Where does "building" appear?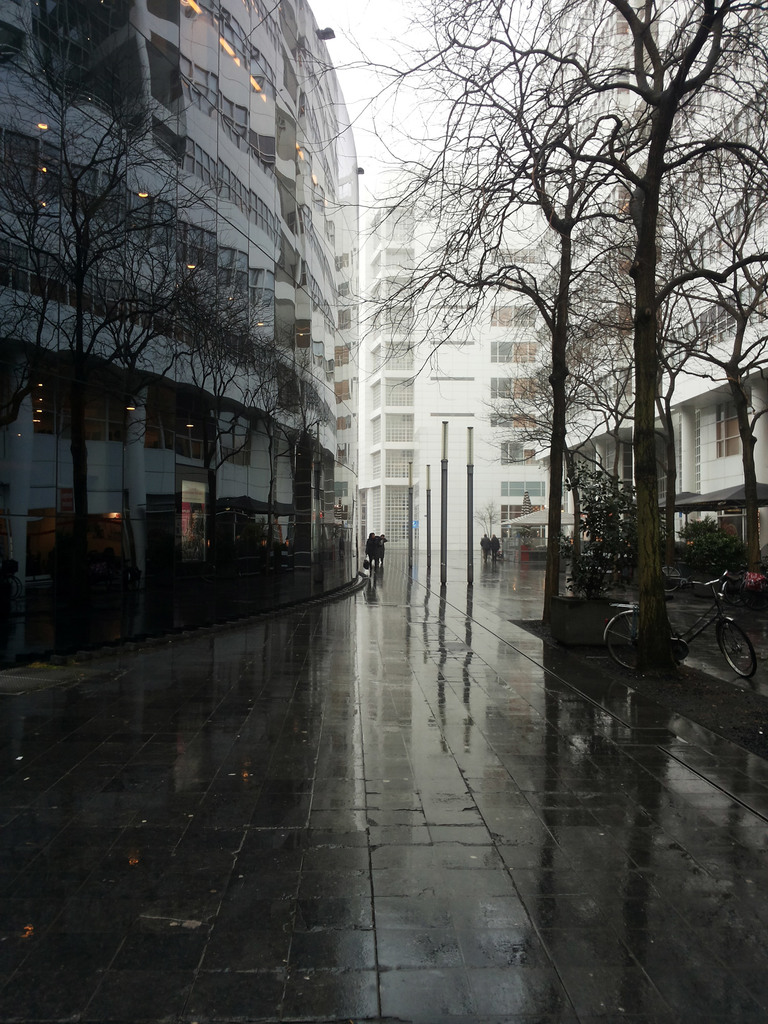
Appears at bbox=[339, 181, 557, 550].
